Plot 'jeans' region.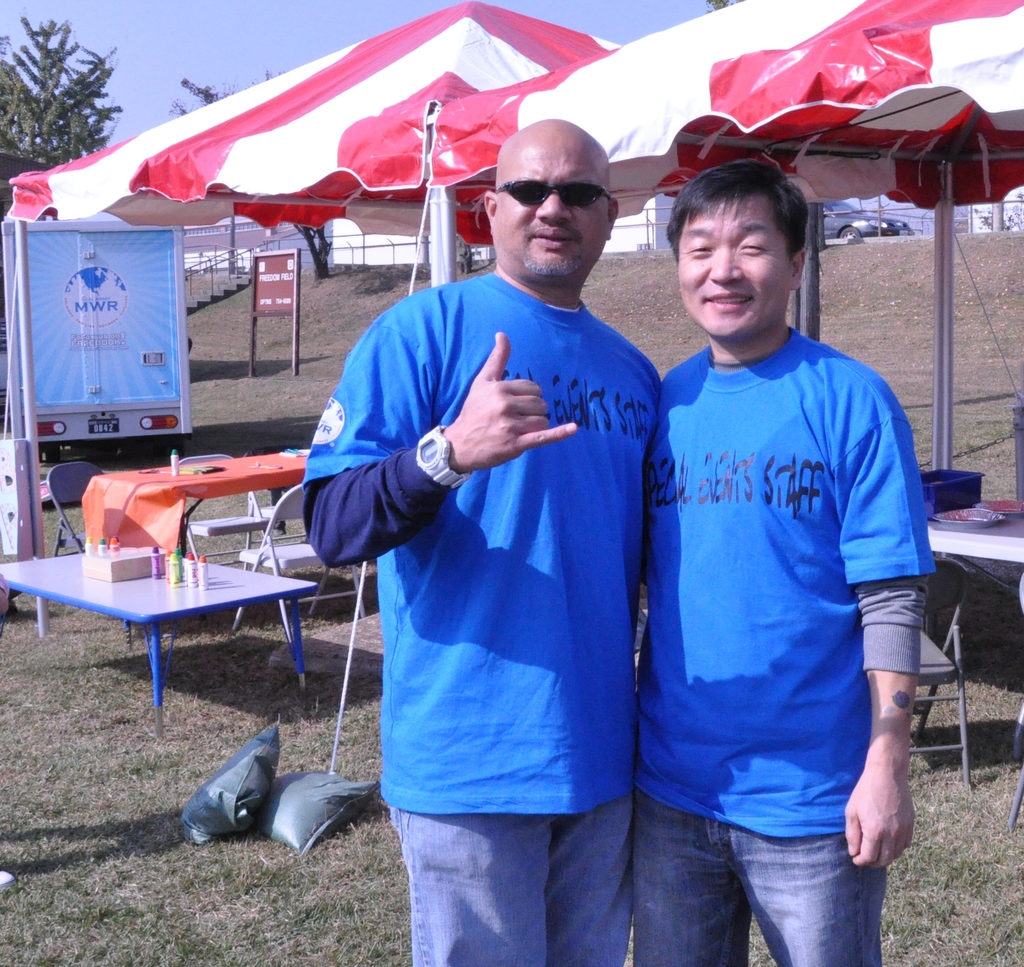
Plotted at Rect(681, 779, 915, 966).
